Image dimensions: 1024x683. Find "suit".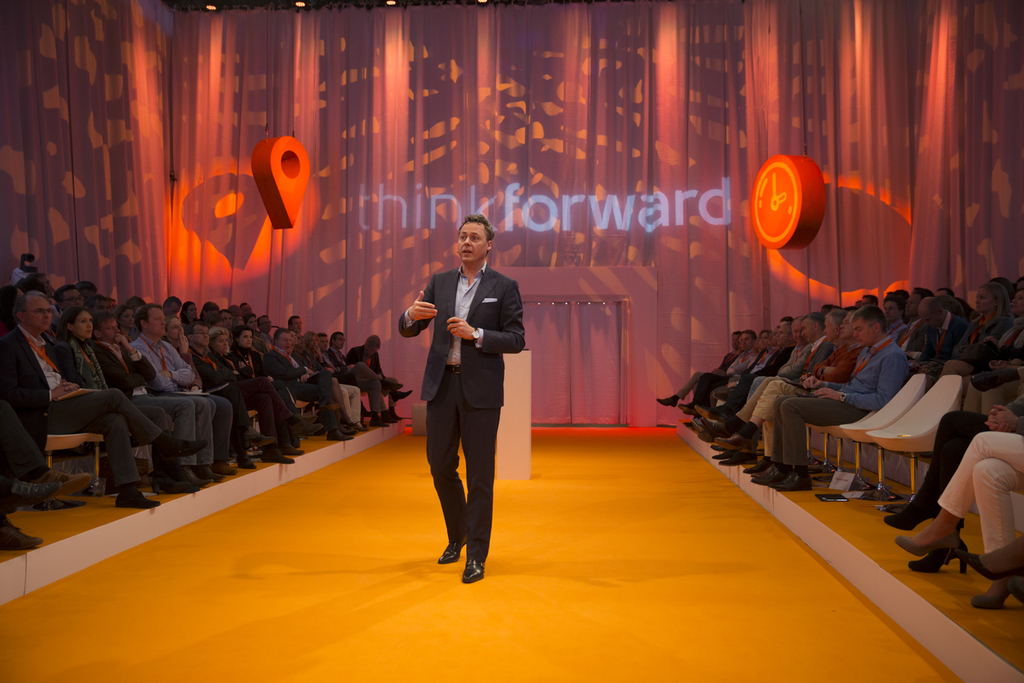
{"x1": 407, "y1": 242, "x2": 521, "y2": 564}.
